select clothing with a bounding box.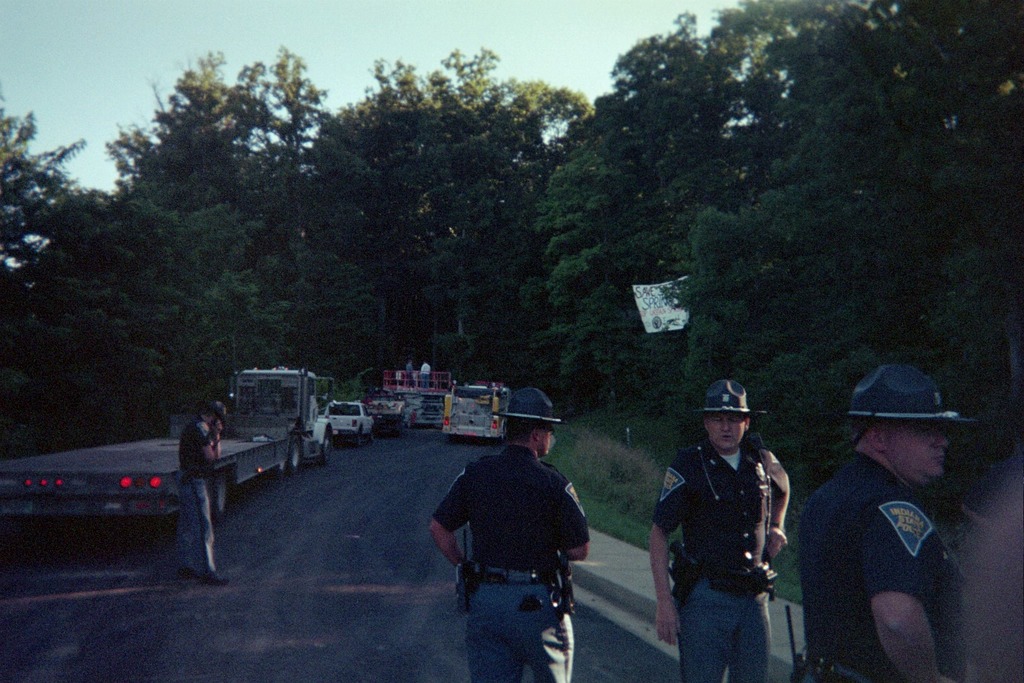
x1=654, y1=439, x2=792, y2=682.
